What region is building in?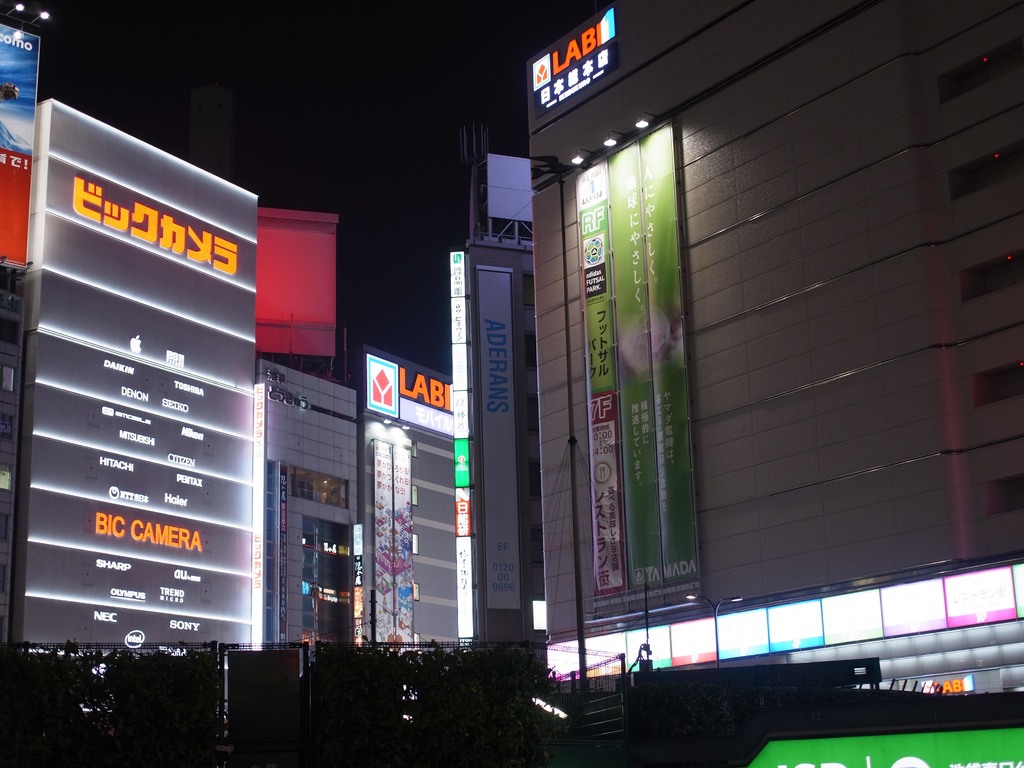
<region>18, 99, 262, 667</region>.
